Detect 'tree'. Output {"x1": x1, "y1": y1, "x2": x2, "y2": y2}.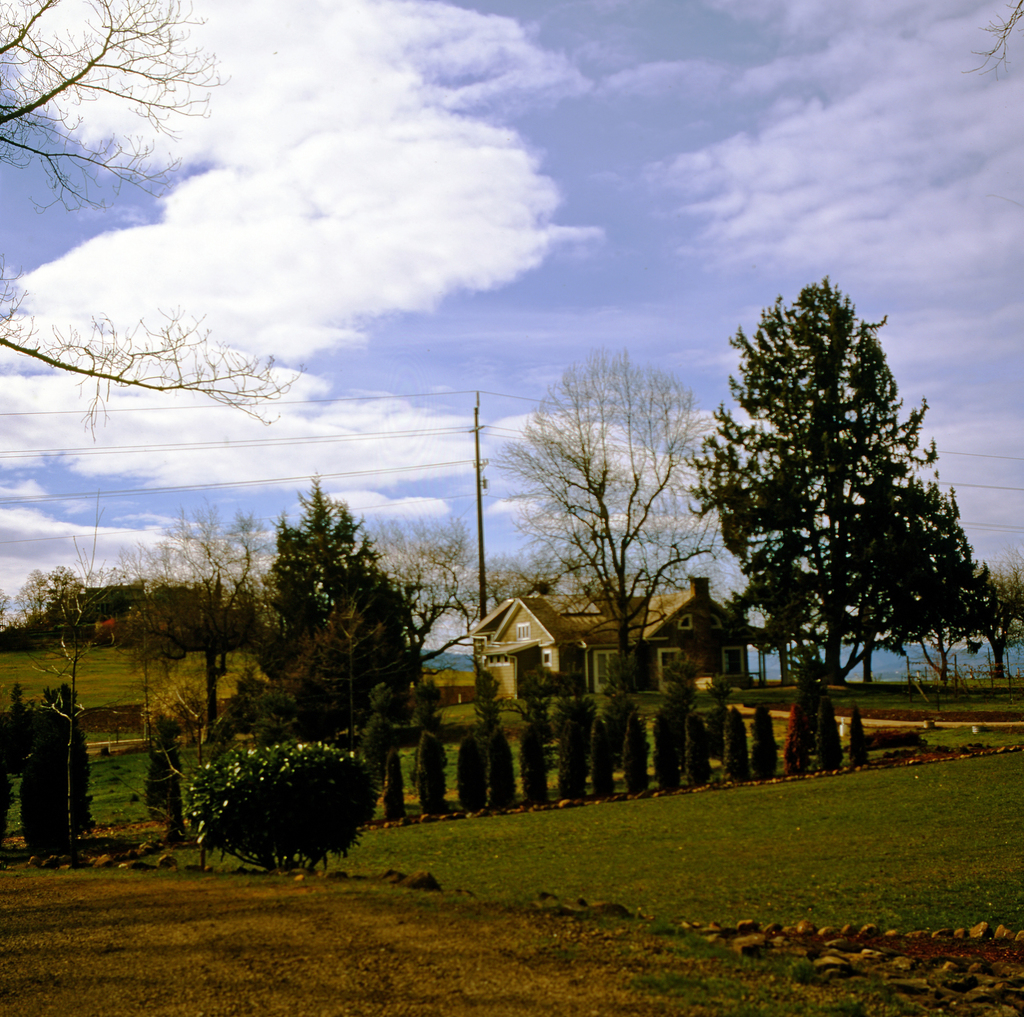
{"x1": 141, "y1": 519, "x2": 287, "y2": 712}.
